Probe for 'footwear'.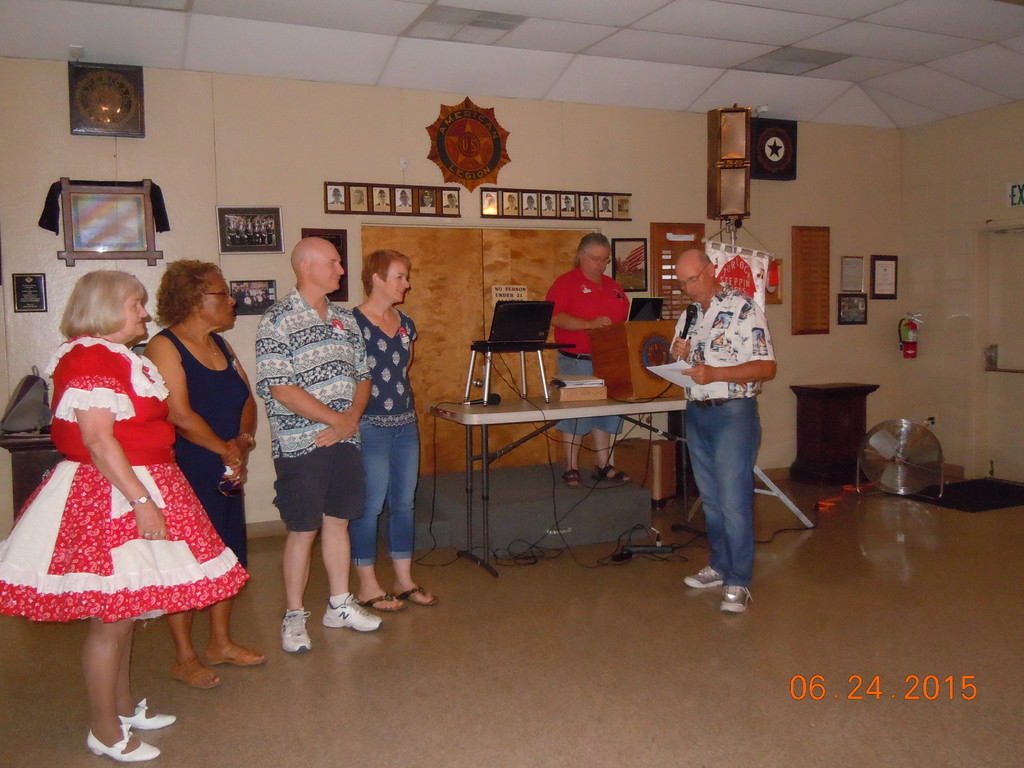
Probe result: [left=681, top=564, right=723, bottom=586].
